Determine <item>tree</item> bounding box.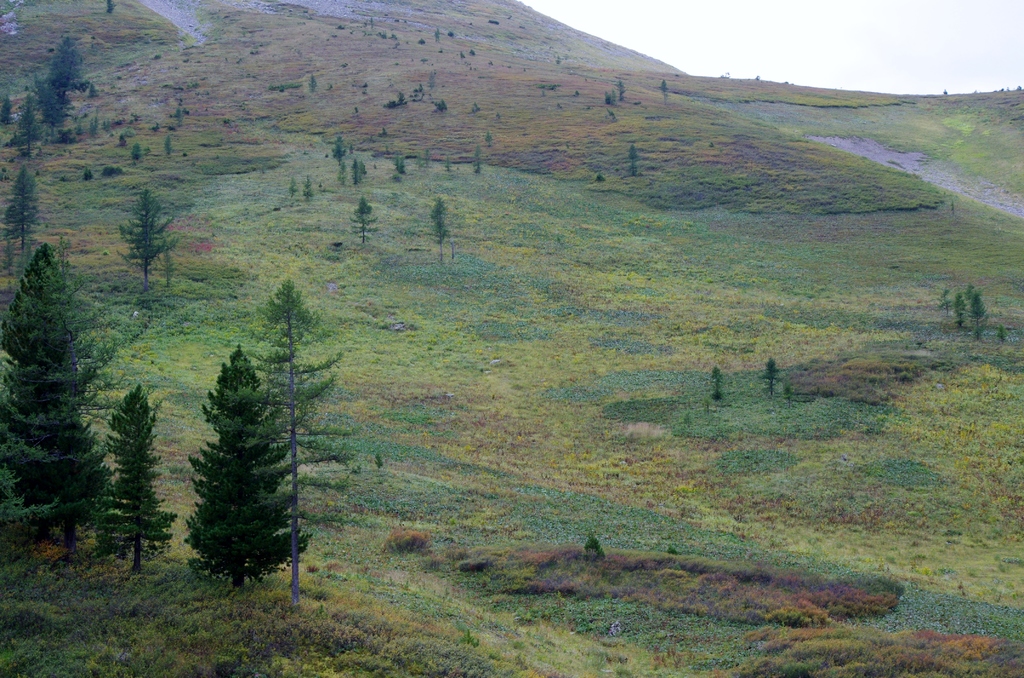
Determined: crop(236, 278, 362, 580).
